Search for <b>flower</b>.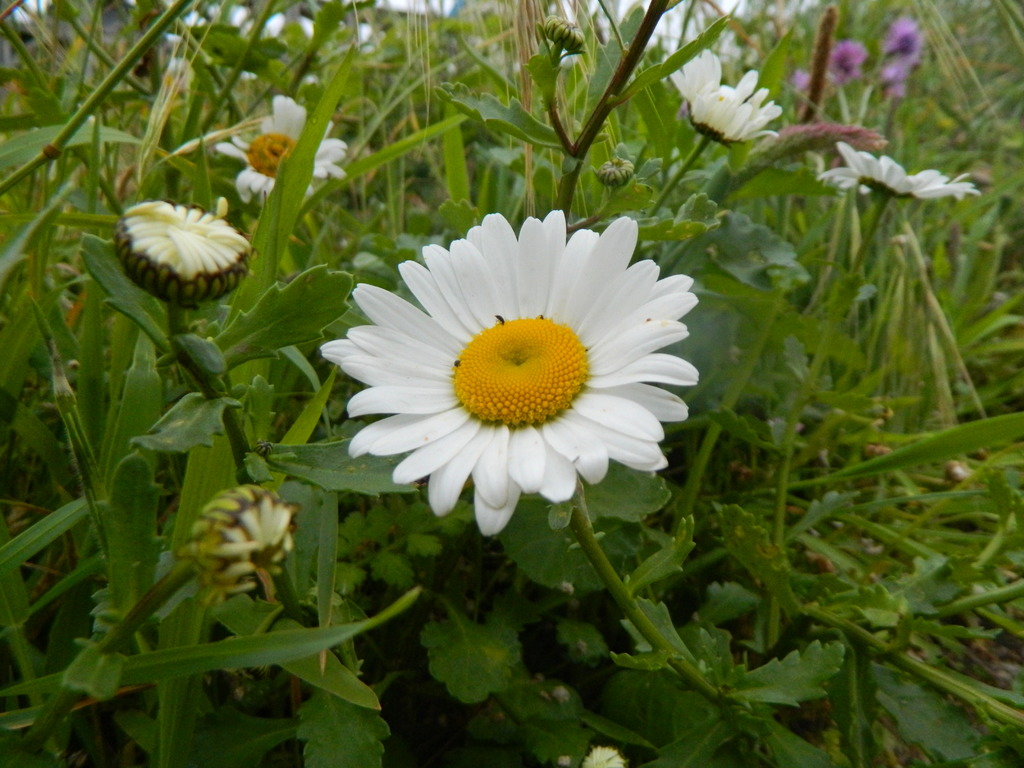
Found at region(879, 19, 923, 70).
